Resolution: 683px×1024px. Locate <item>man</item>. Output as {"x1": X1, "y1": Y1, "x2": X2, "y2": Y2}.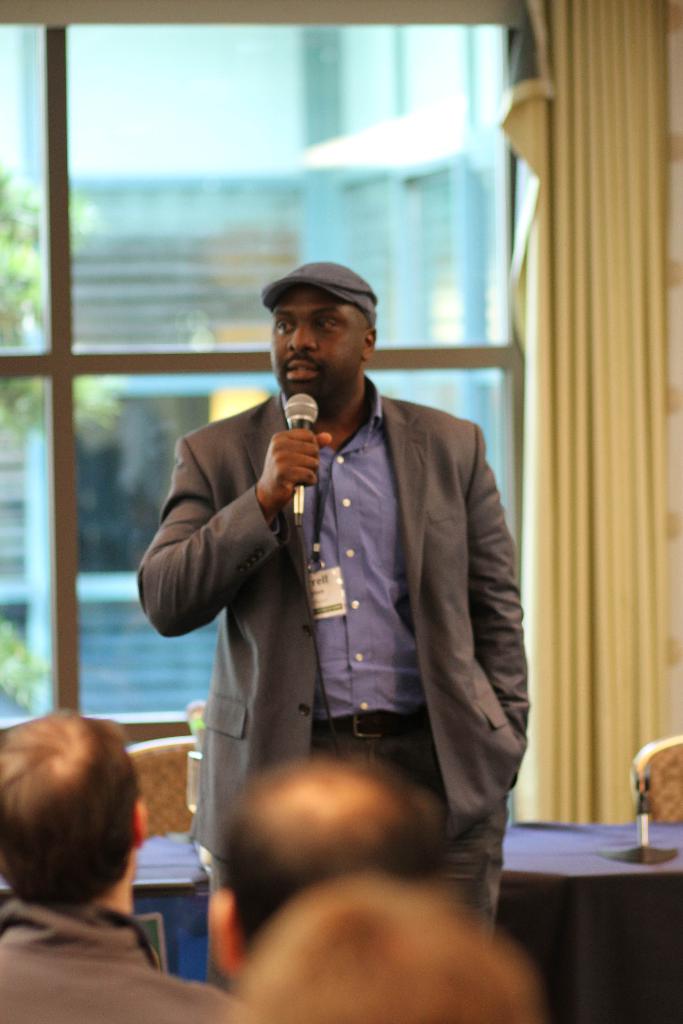
{"x1": 136, "y1": 259, "x2": 532, "y2": 948}.
